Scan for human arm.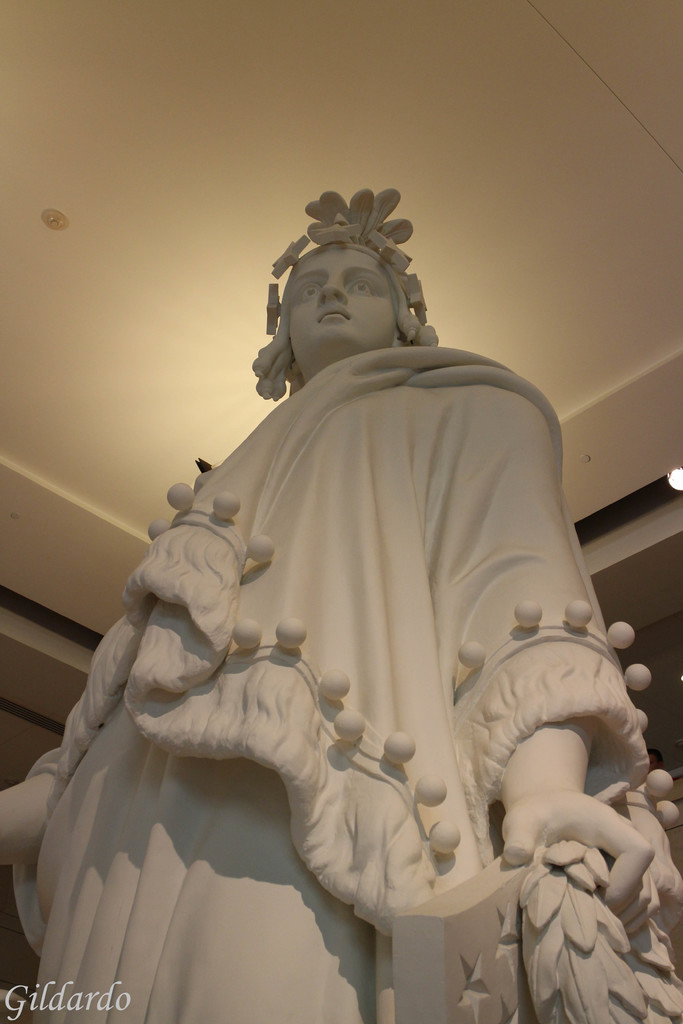
Scan result: 0 746 66 867.
